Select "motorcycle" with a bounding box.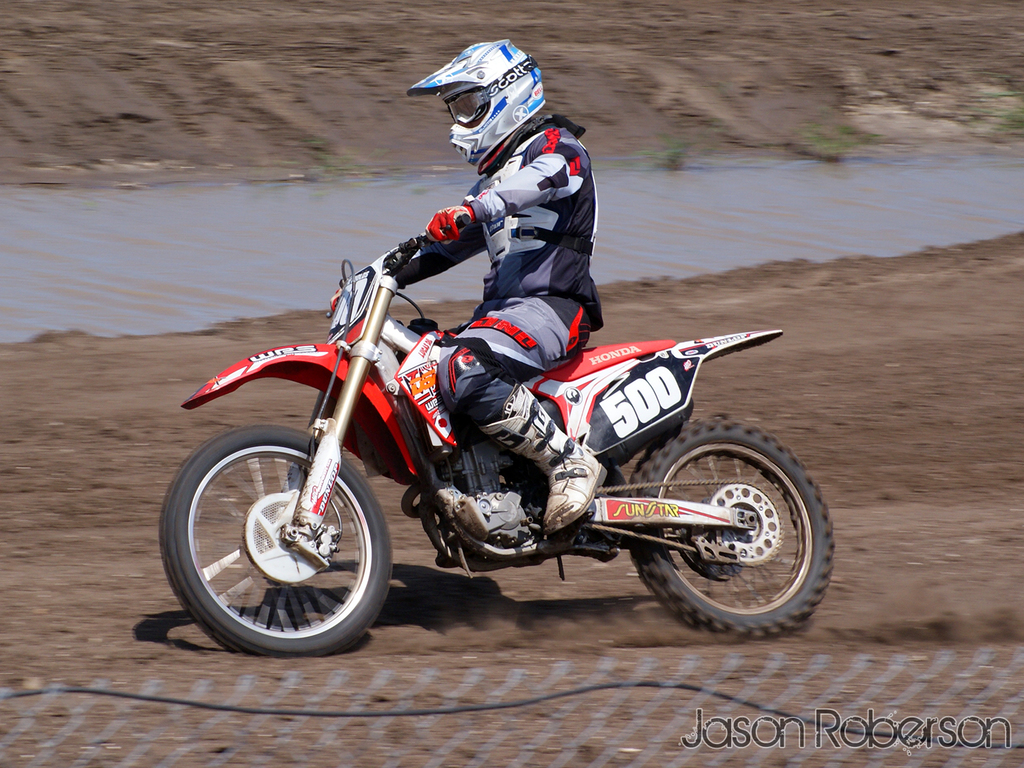
(x1=175, y1=225, x2=796, y2=640).
